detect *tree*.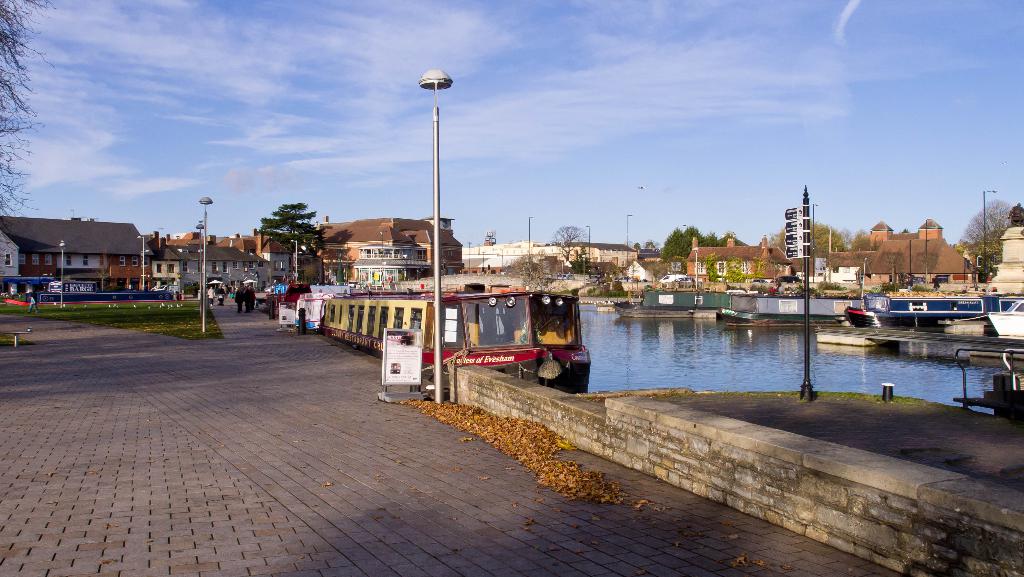
Detected at (x1=253, y1=195, x2=350, y2=304).
